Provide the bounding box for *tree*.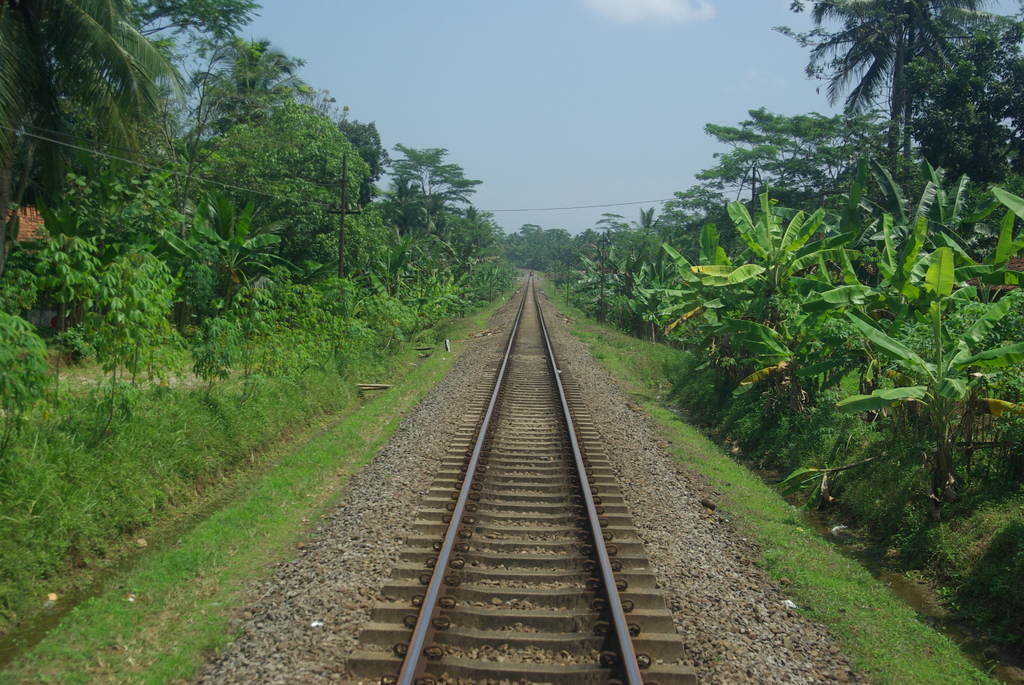
(972, 6, 1021, 200).
